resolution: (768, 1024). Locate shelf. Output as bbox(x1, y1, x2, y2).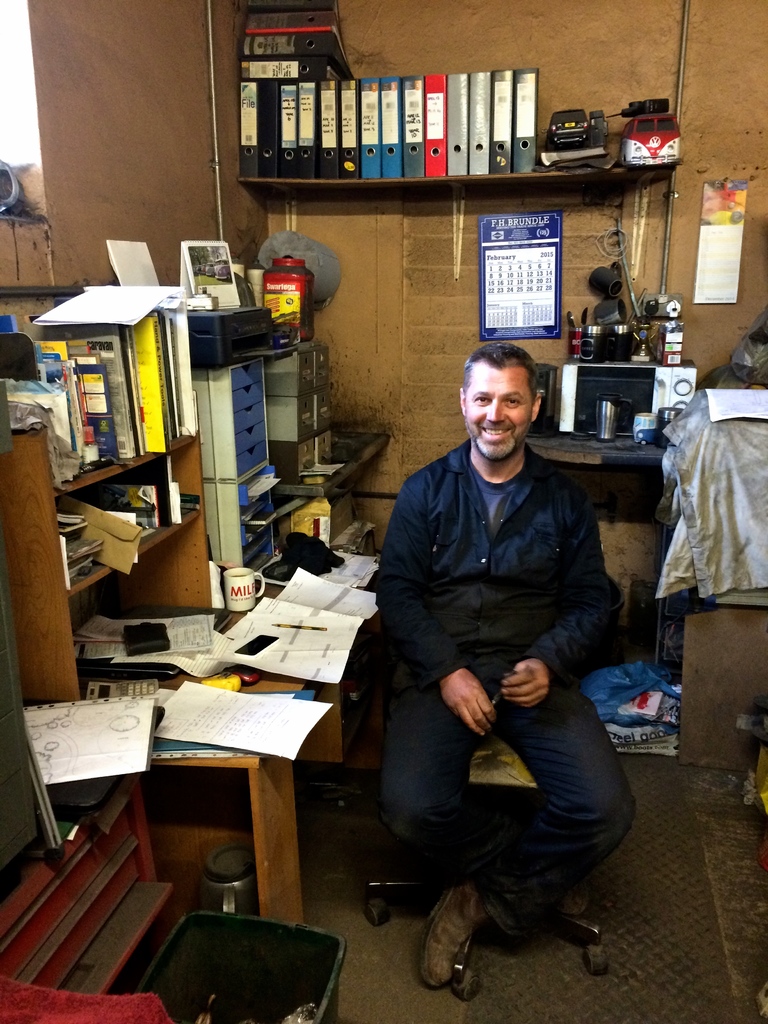
bbox(226, 72, 684, 211).
